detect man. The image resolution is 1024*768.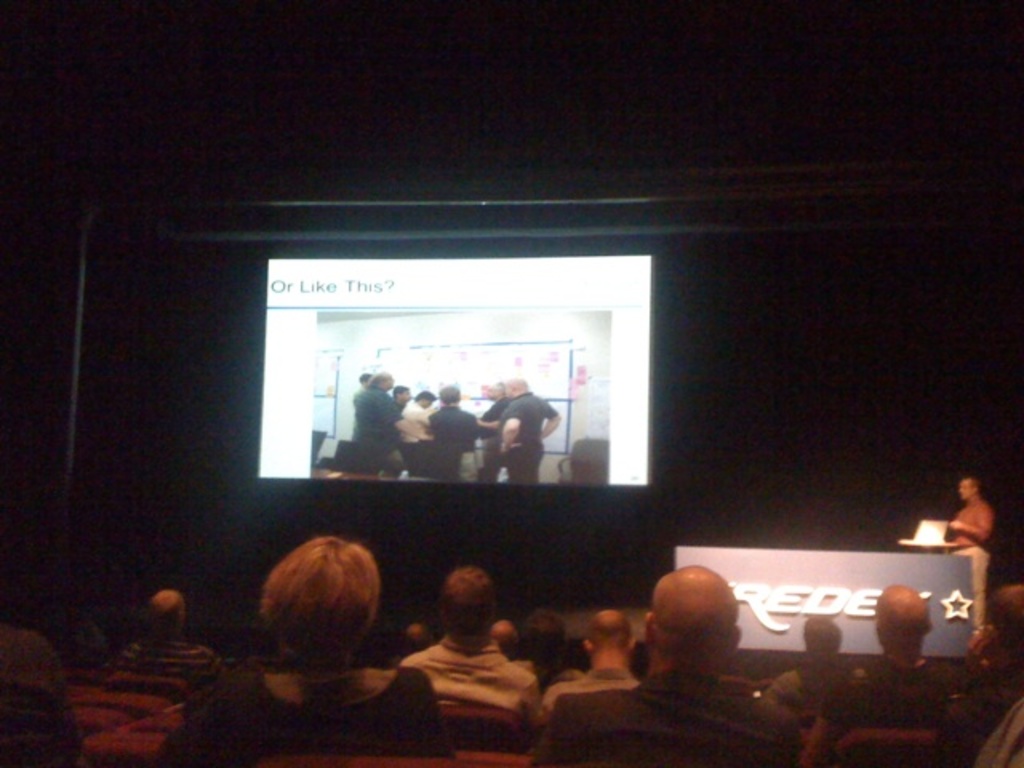
[x1=533, y1=563, x2=810, y2=766].
